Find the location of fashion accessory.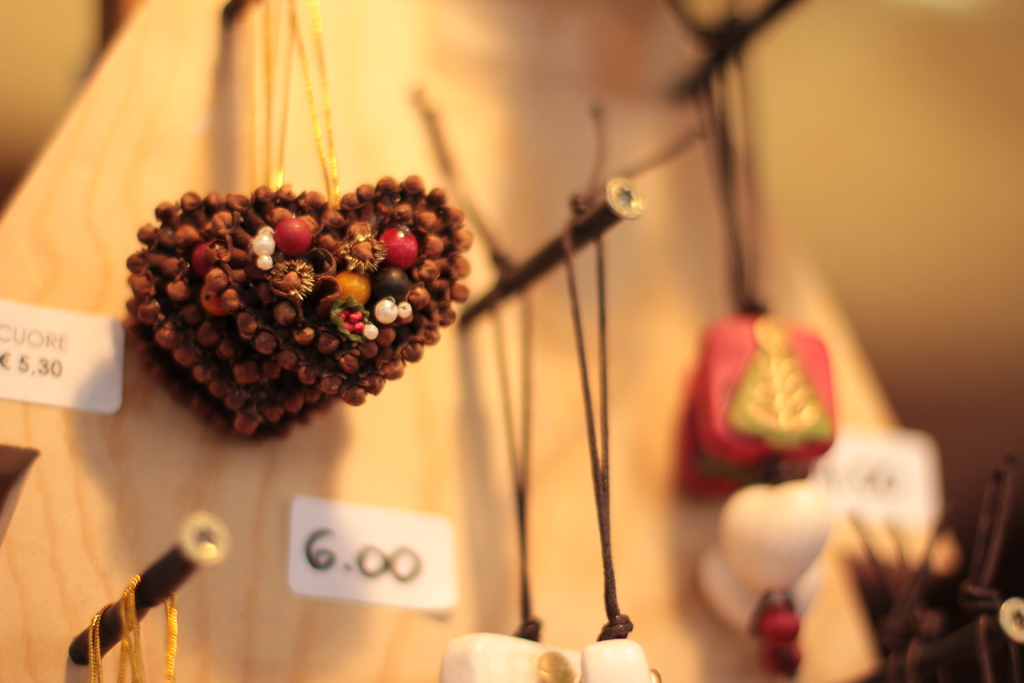
Location: 90, 609, 125, 680.
